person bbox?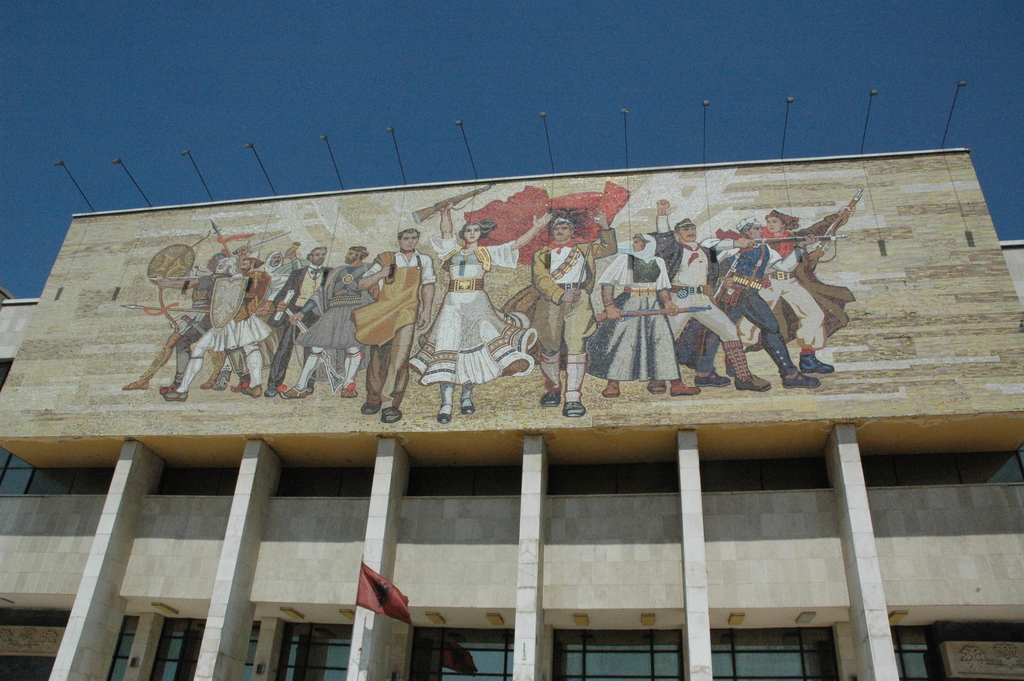
{"left": 408, "top": 197, "right": 552, "bottom": 423}
